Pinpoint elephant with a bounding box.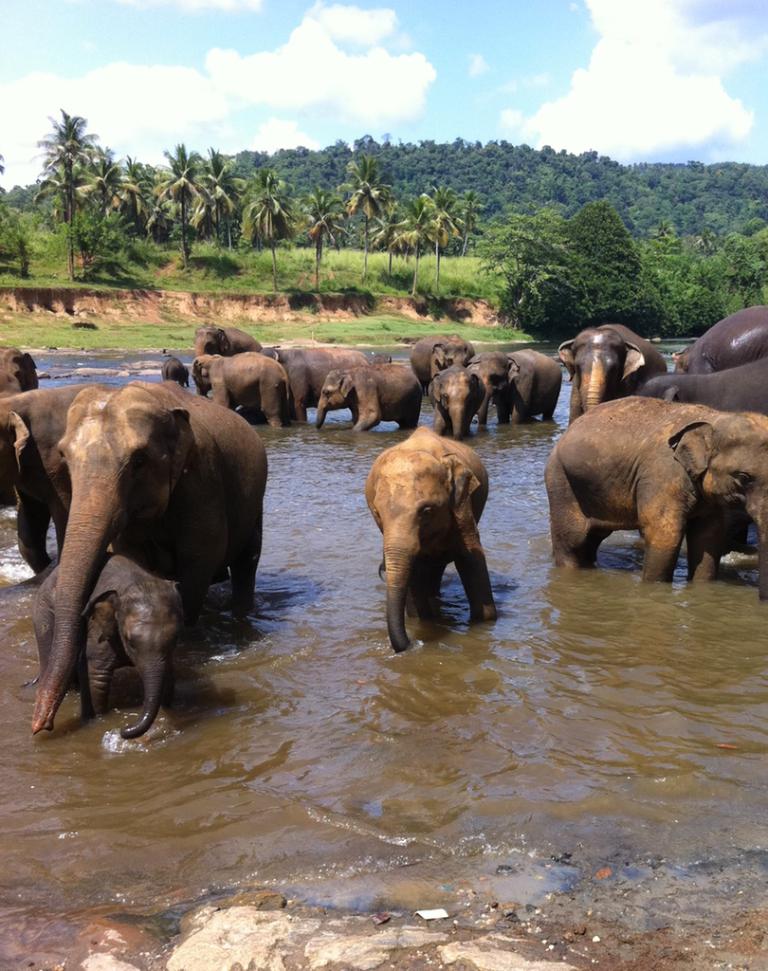
[0, 377, 104, 577].
